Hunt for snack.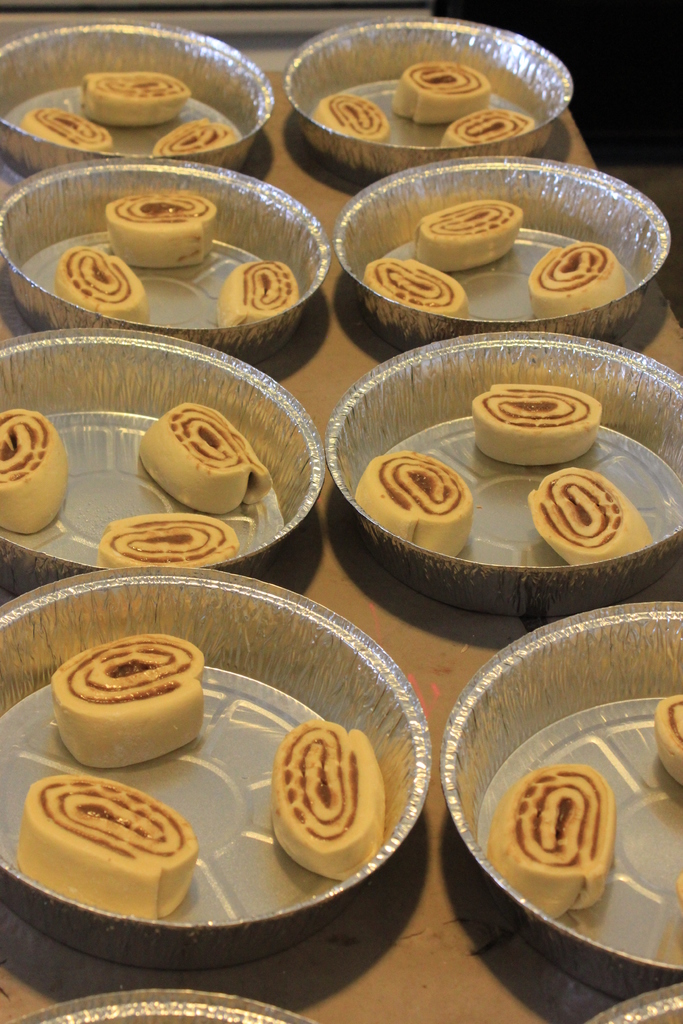
Hunted down at rect(141, 118, 229, 157).
